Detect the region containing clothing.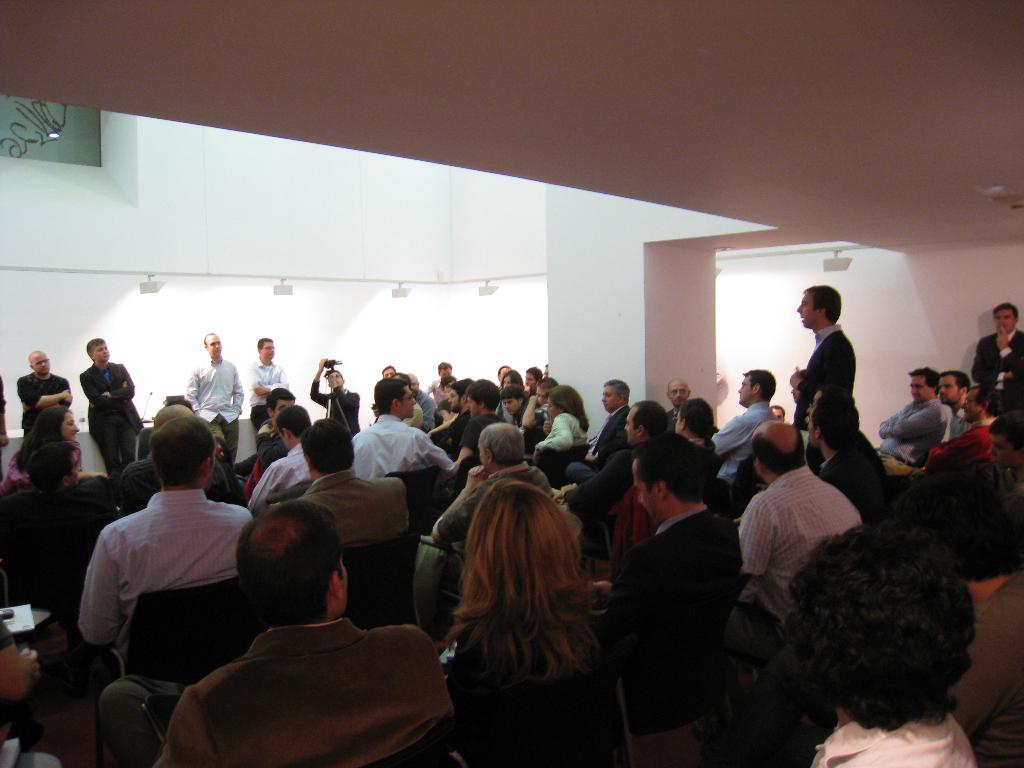
bbox(184, 353, 244, 463).
